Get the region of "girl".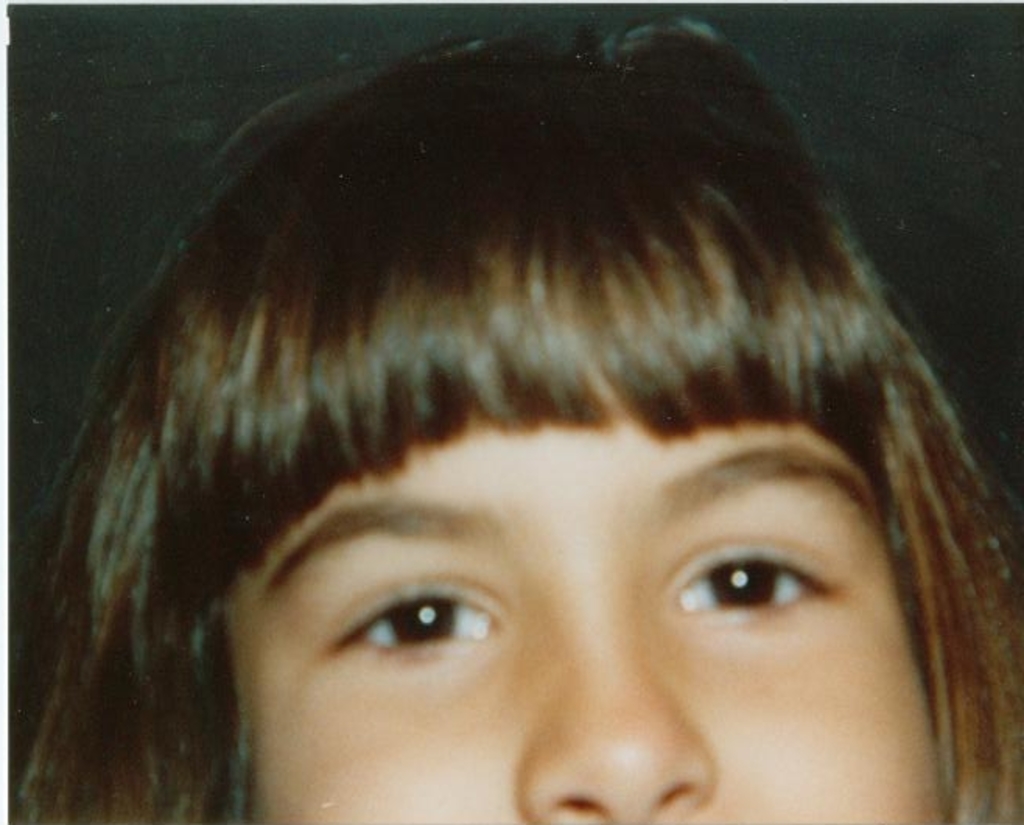
[x1=11, y1=8, x2=1022, y2=823].
